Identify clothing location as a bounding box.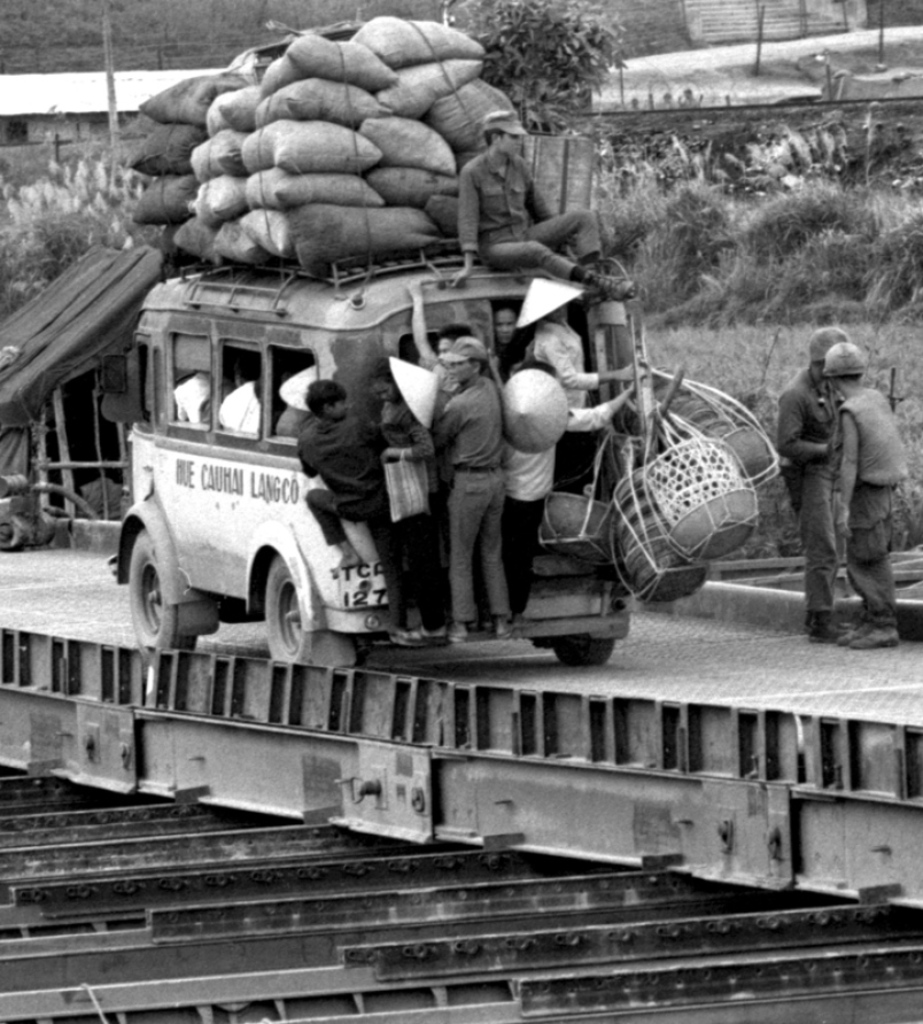
locate(448, 145, 600, 277).
